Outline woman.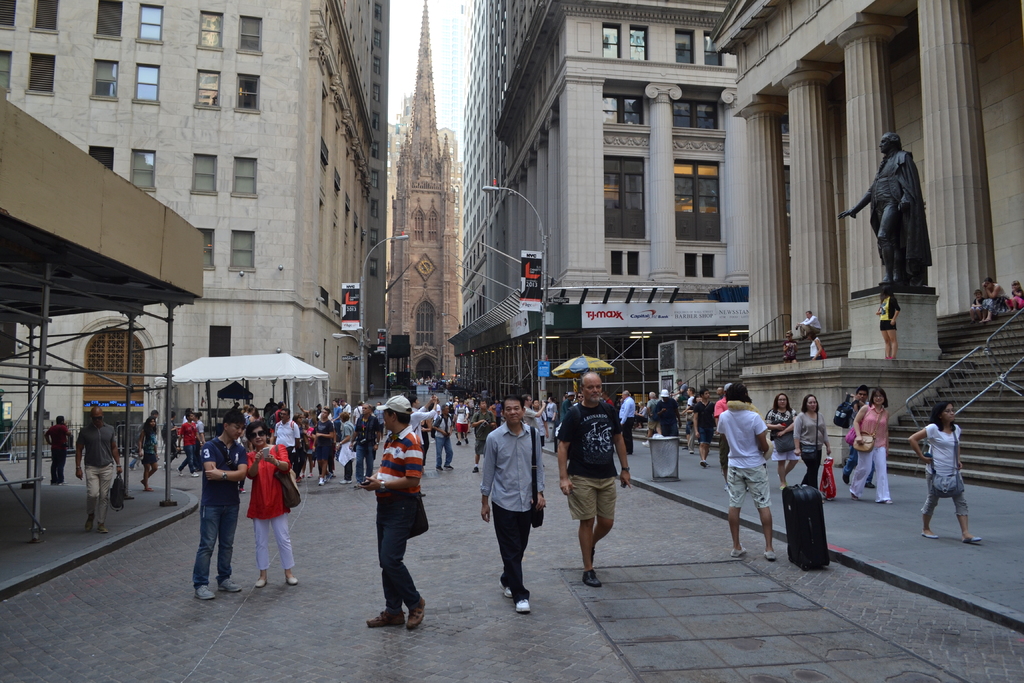
Outline: 339 413 358 477.
